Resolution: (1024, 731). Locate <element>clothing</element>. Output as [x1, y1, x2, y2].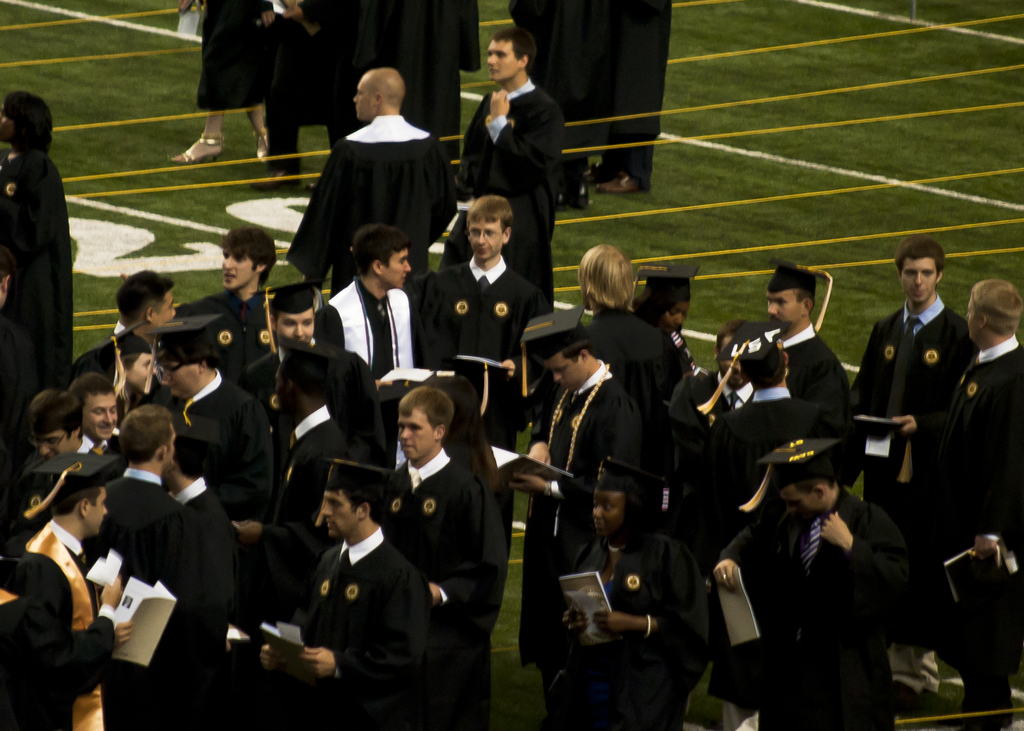
[275, 529, 452, 721].
